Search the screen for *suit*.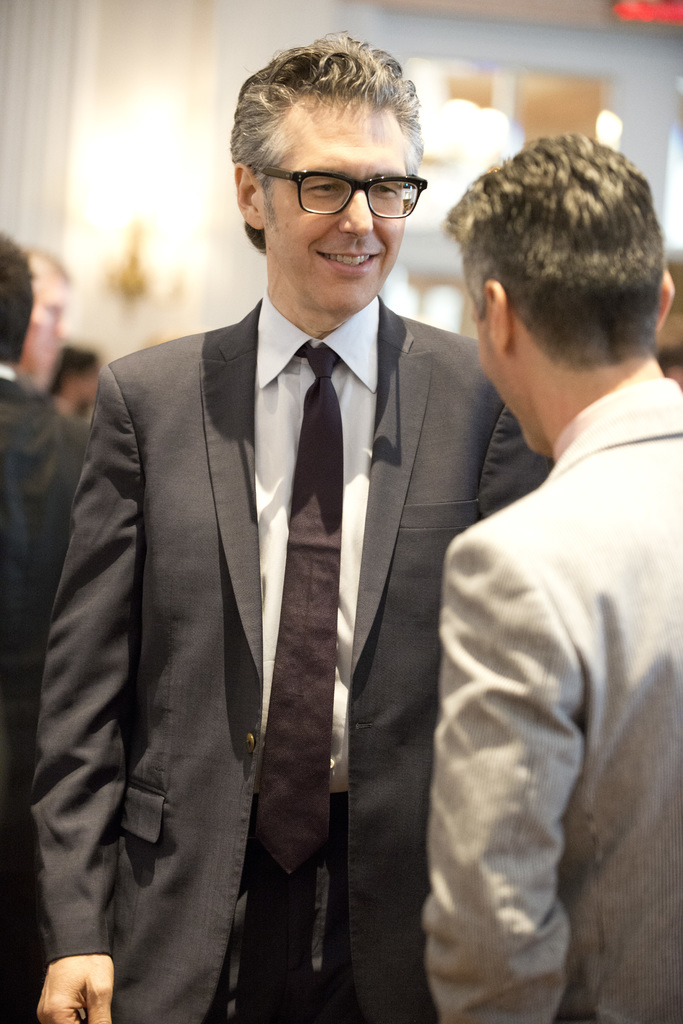
Found at 58/85/493/1023.
